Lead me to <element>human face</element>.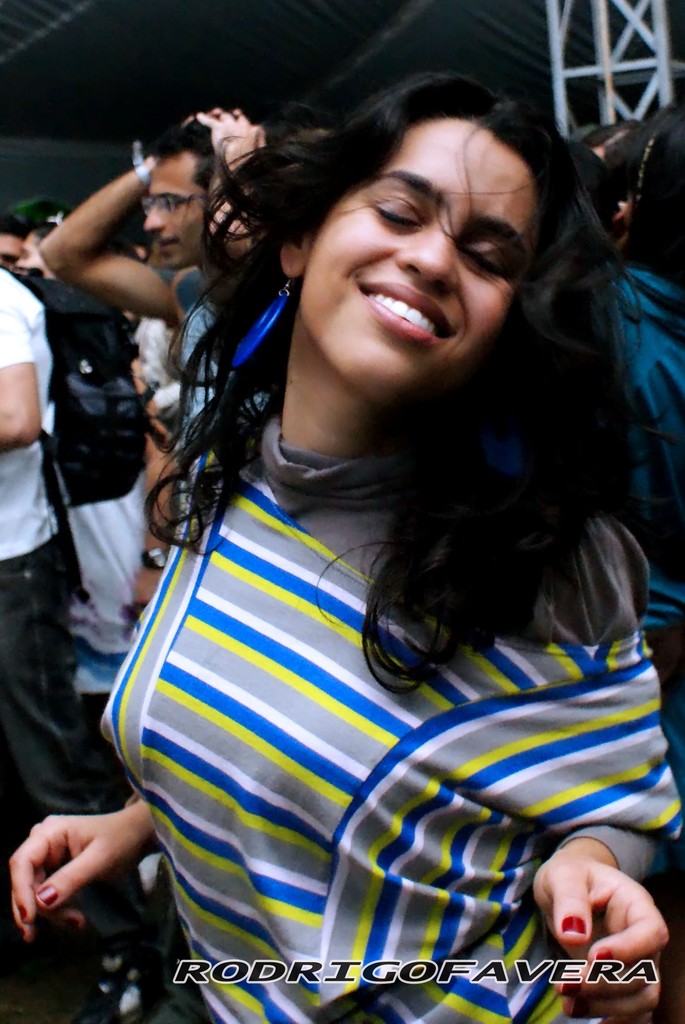
Lead to (left=0, top=232, right=23, bottom=273).
